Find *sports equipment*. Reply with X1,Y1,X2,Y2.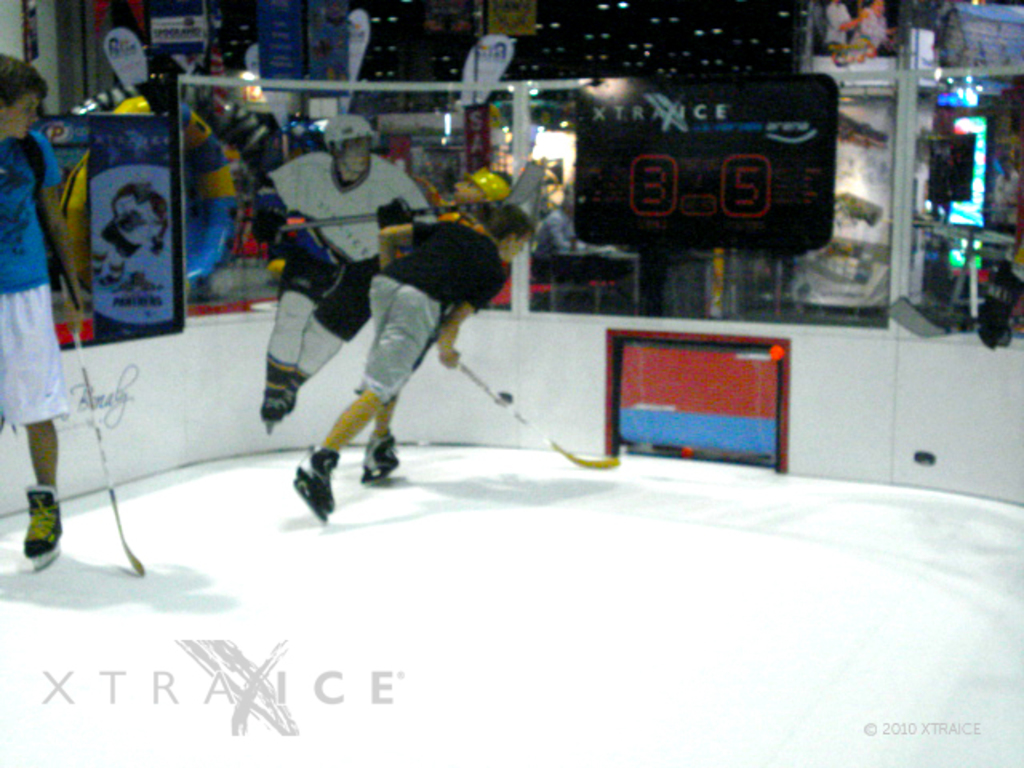
259,379,290,432.
